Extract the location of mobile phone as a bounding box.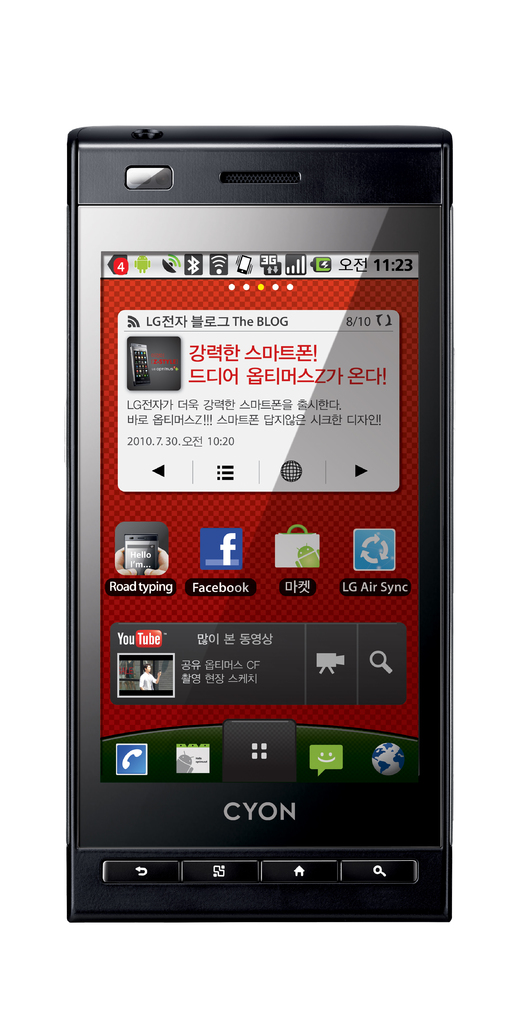
<box>68,130,454,922</box>.
